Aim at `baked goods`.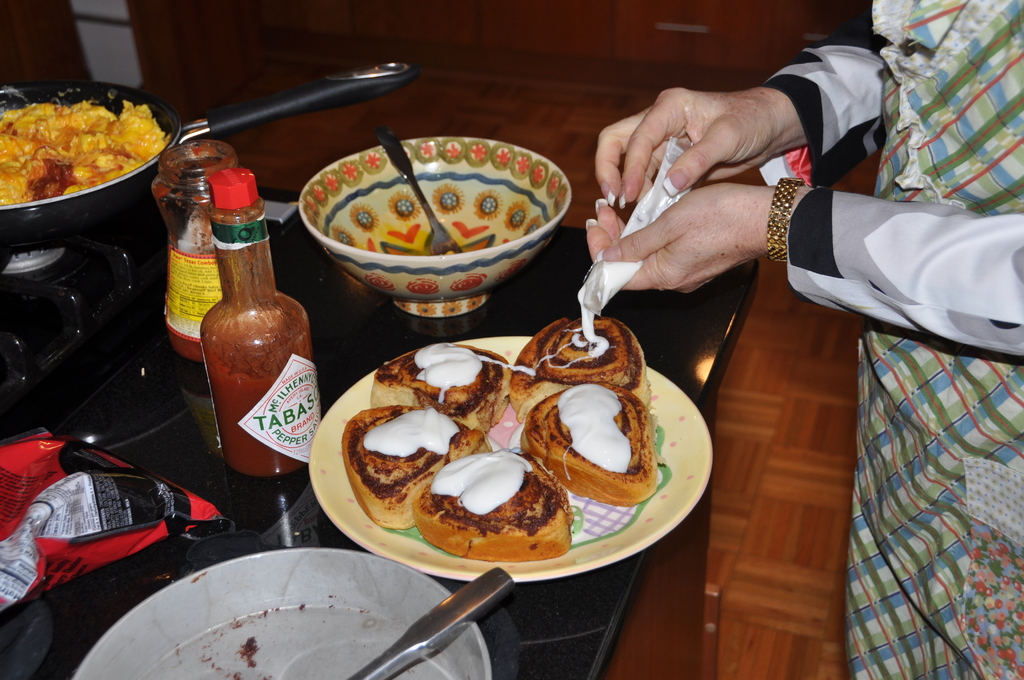
Aimed at bbox=[374, 341, 510, 439].
